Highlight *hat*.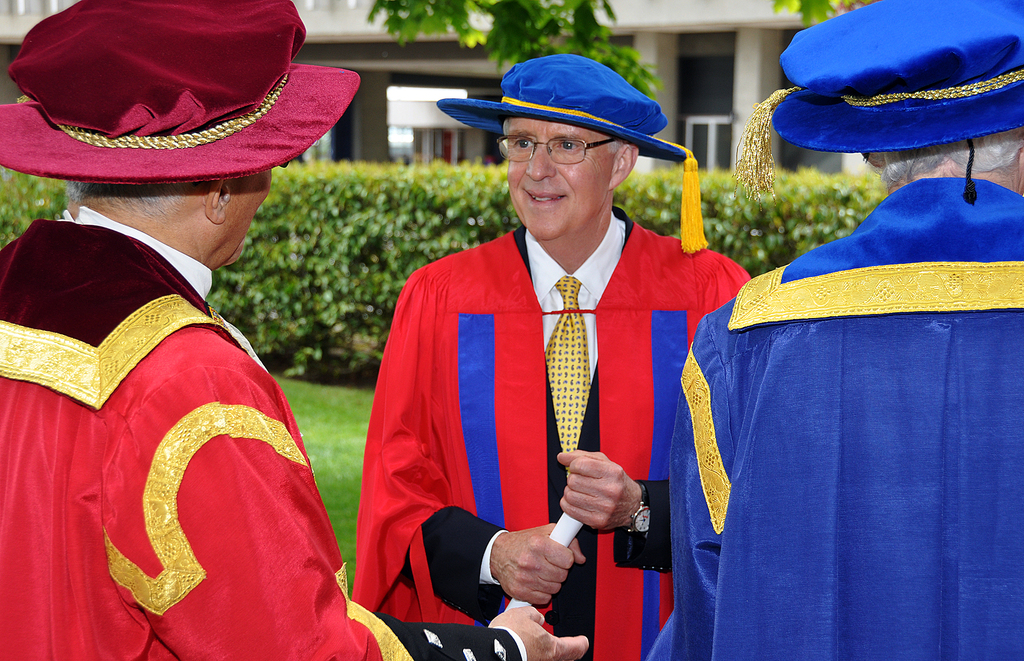
Highlighted region: {"left": 732, "top": 0, "right": 1023, "bottom": 213}.
